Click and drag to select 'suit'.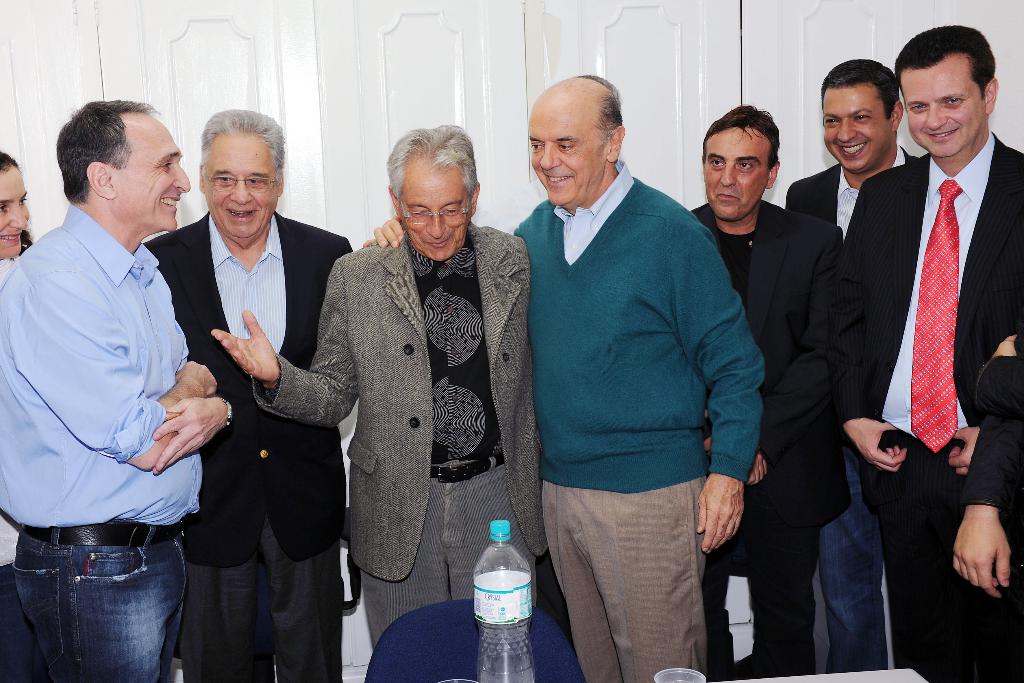
Selection: locate(271, 140, 524, 638).
